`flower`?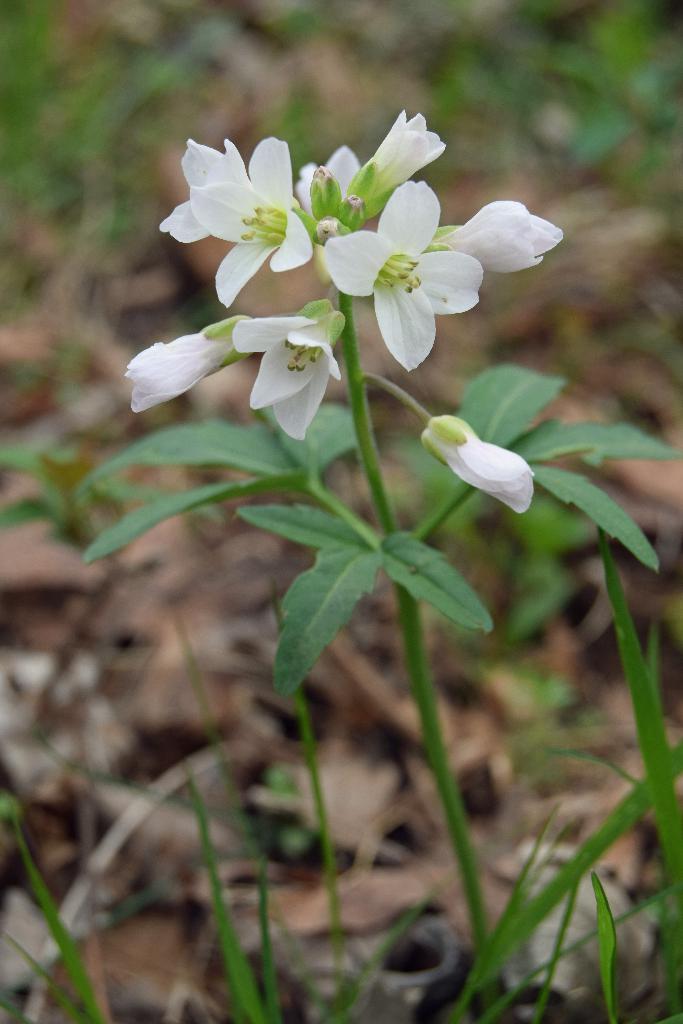
box=[347, 109, 446, 223]
